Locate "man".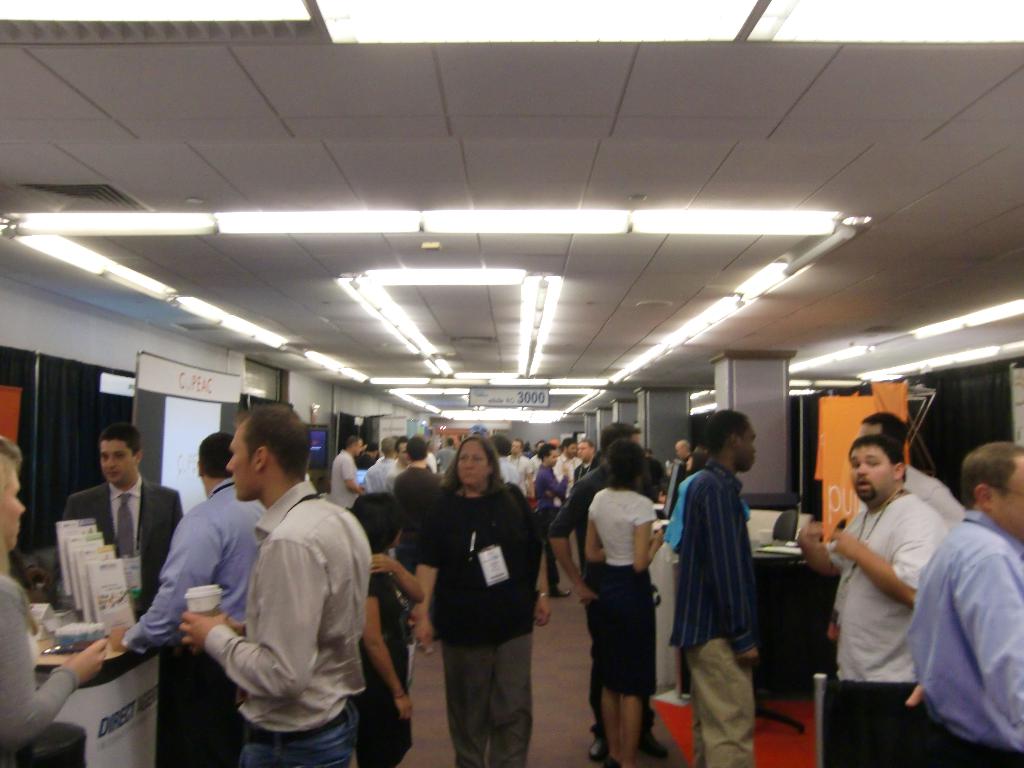
Bounding box: bbox=(530, 444, 570, 596).
